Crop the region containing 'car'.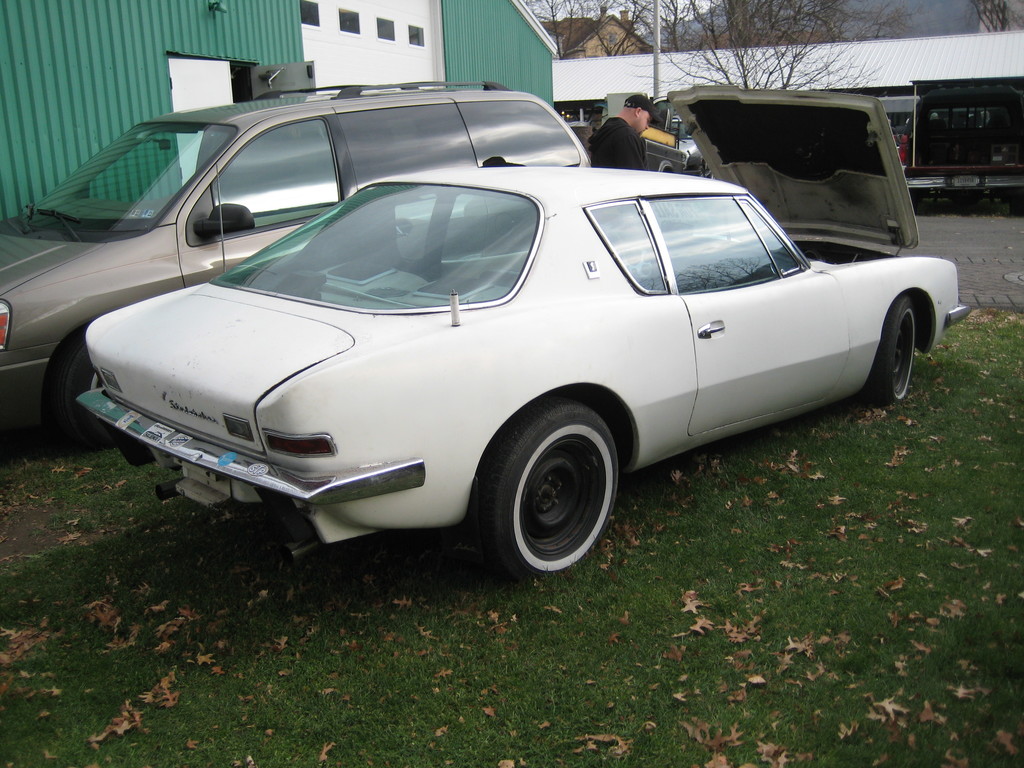
Crop region: crop(0, 84, 595, 445).
